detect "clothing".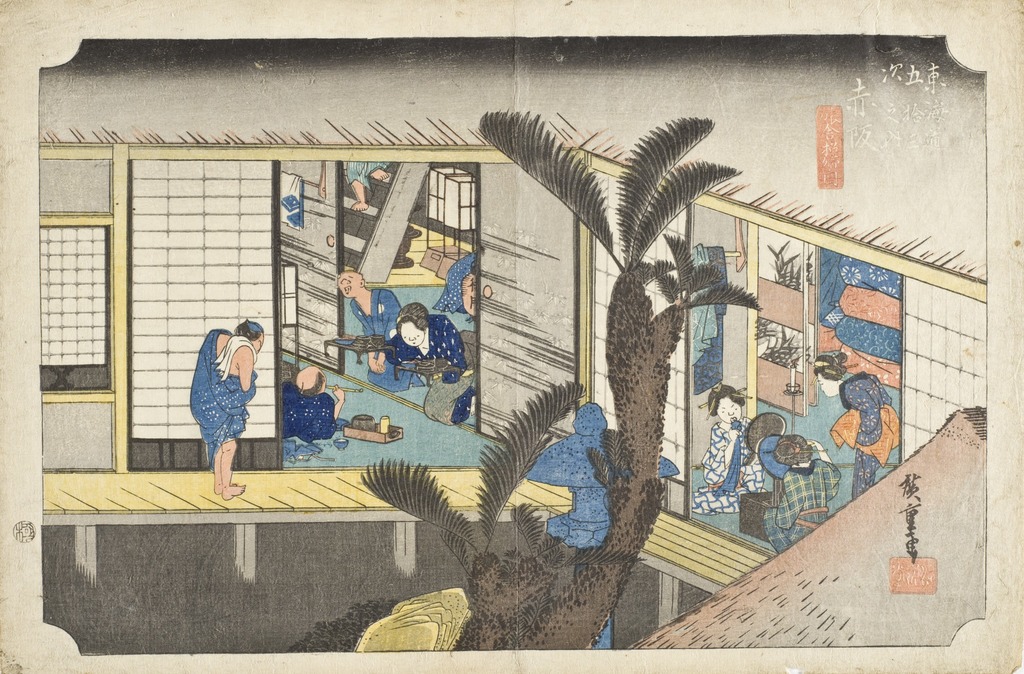
Detected at (left=435, top=247, right=476, bottom=309).
